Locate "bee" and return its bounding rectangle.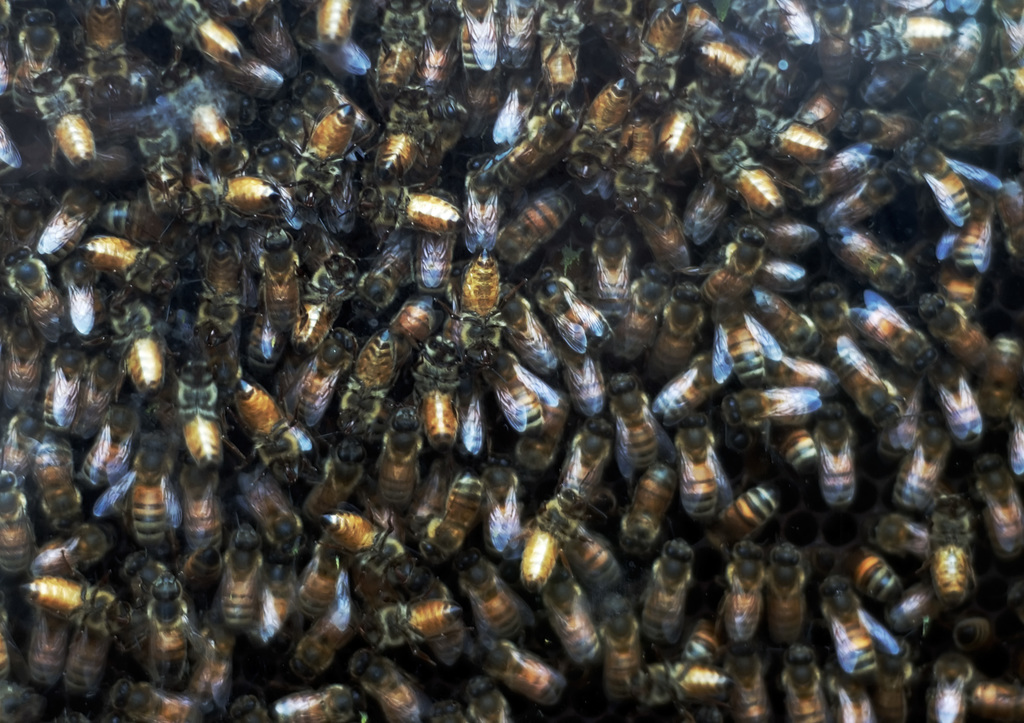
Rect(869, 647, 922, 722).
